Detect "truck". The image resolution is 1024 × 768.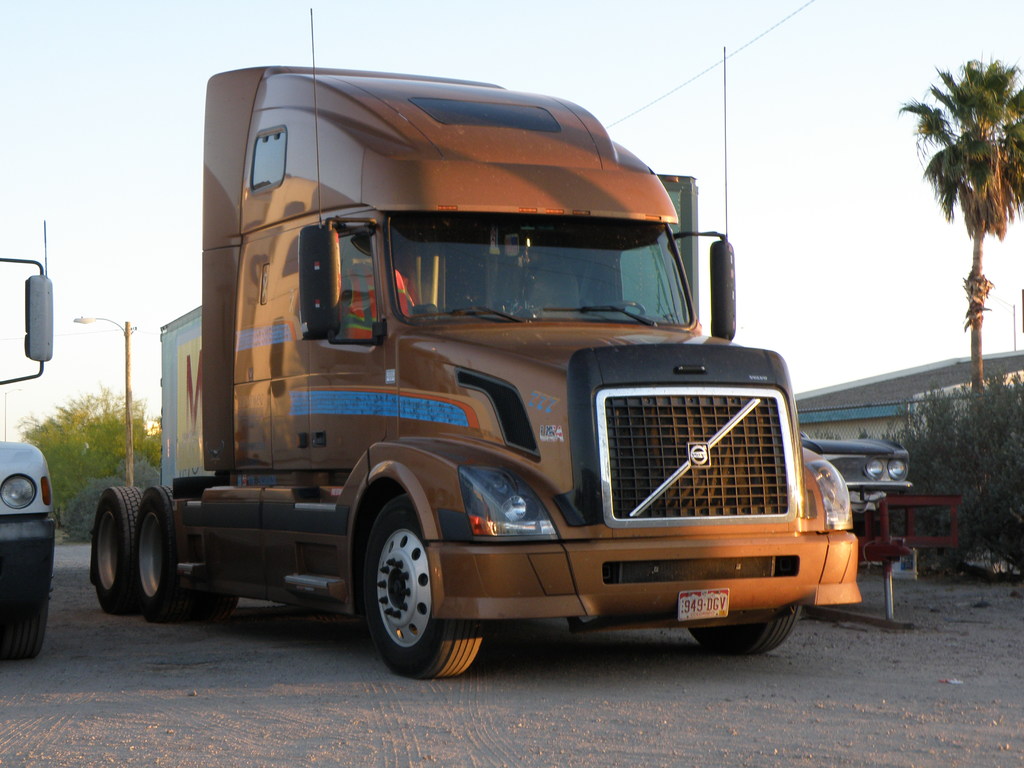
{"left": 88, "top": 79, "right": 849, "bottom": 692}.
